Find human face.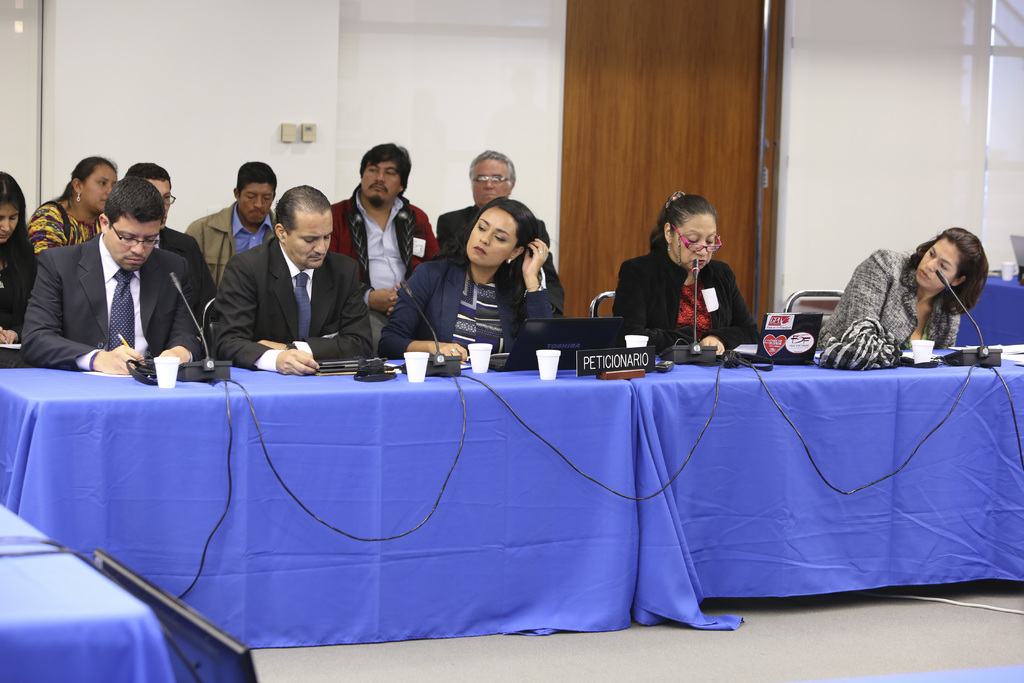
crop(668, 211, 720, 268).
